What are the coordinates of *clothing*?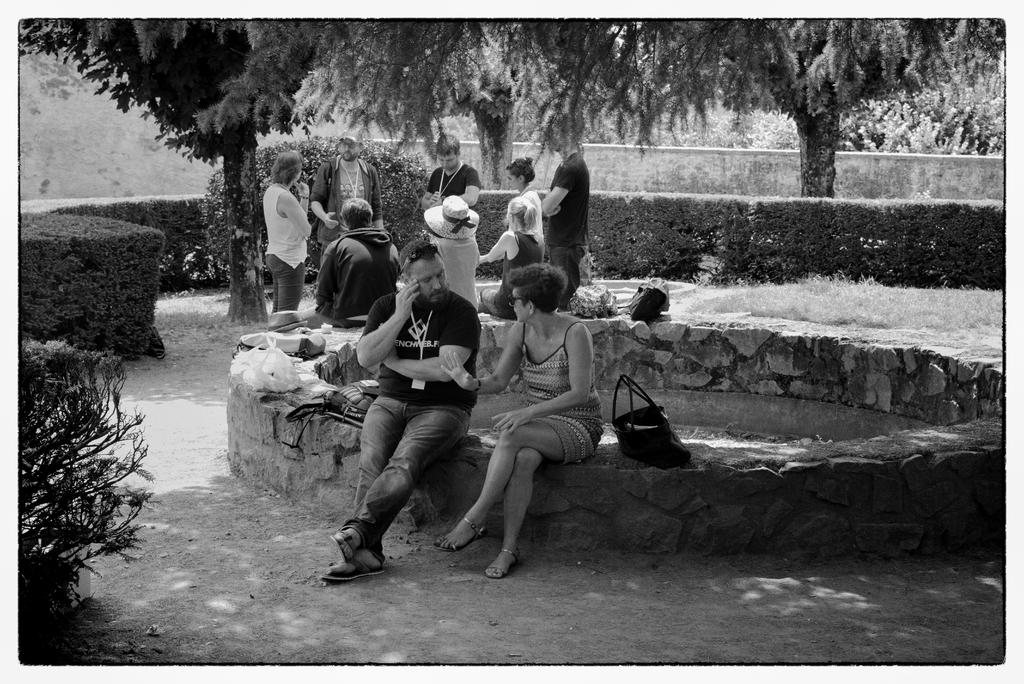
rect(310, 225, 399, 331).
